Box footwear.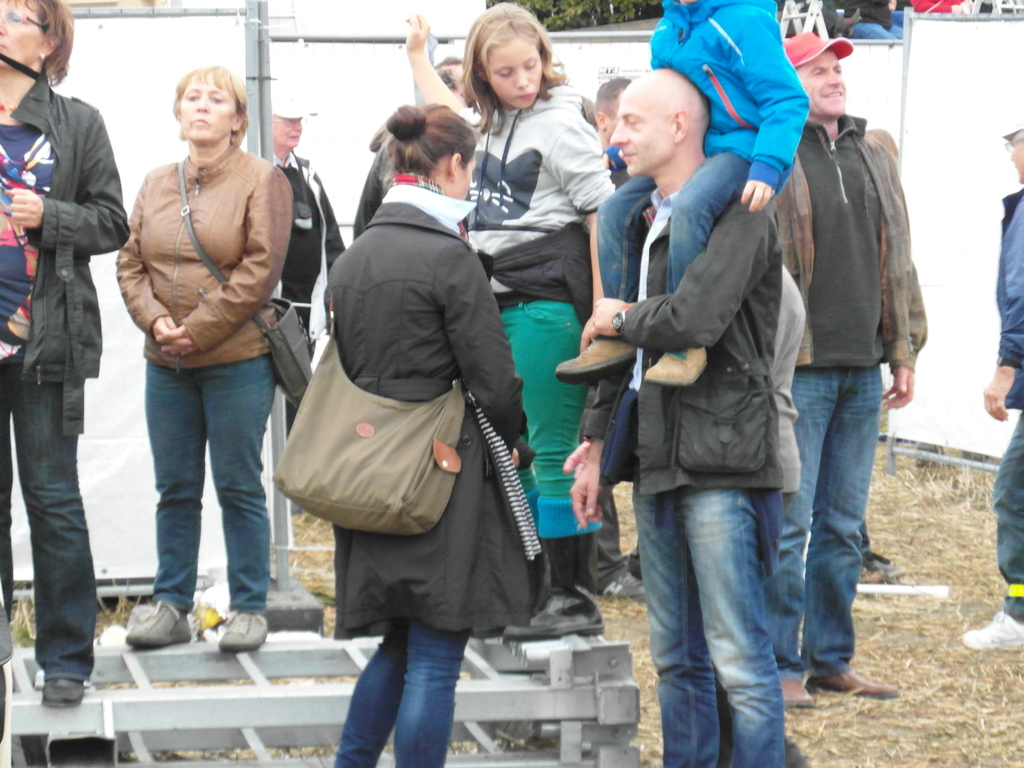
{"left": 644, "top": 347, "right": 710, "bottom": 387}.
